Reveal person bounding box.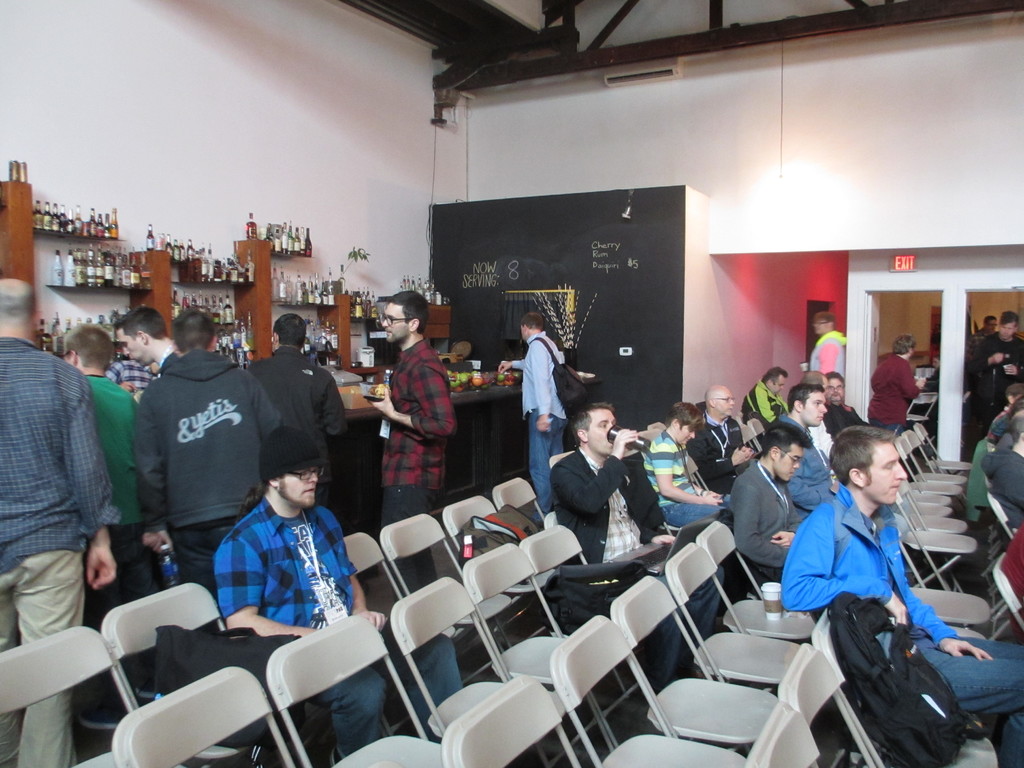
Revealed: left=249, top=314, right=352, bottom=506.
